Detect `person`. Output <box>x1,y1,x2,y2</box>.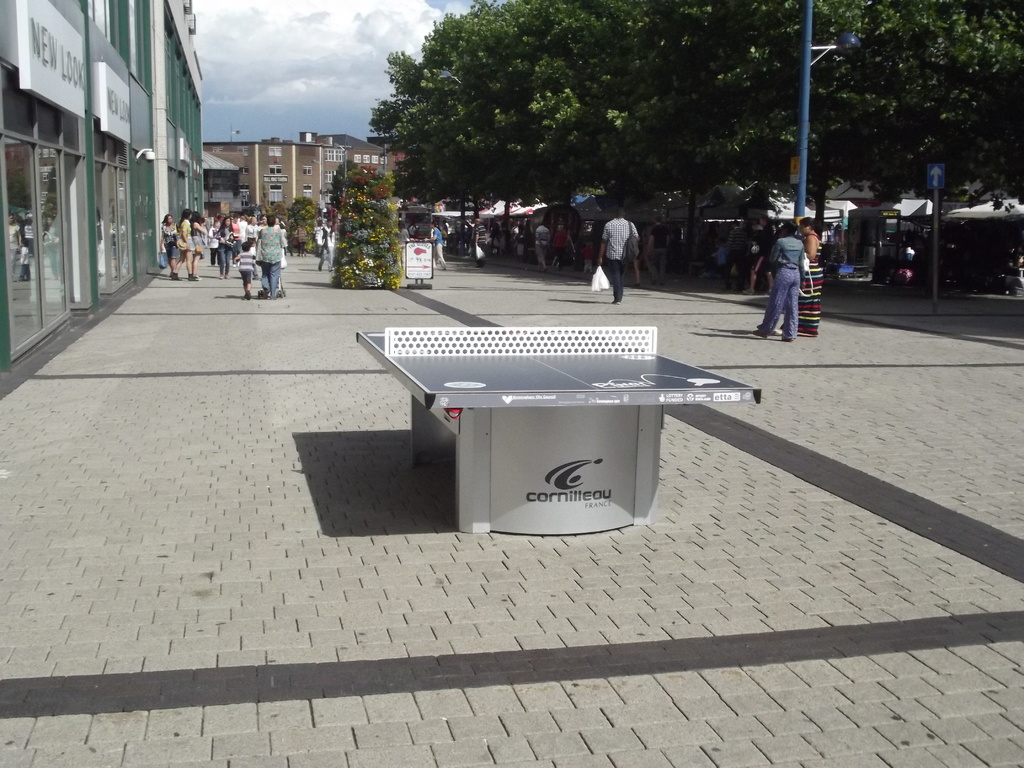
<box>248,217,256,242</box>.
